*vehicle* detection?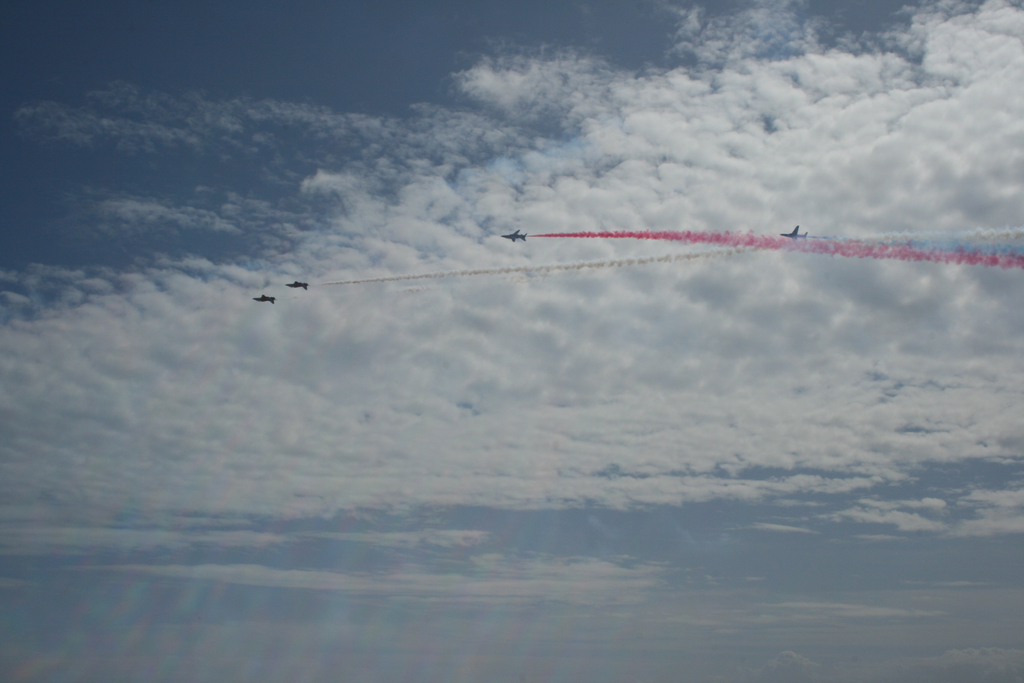
bbox(283, 278, 311, 288)
